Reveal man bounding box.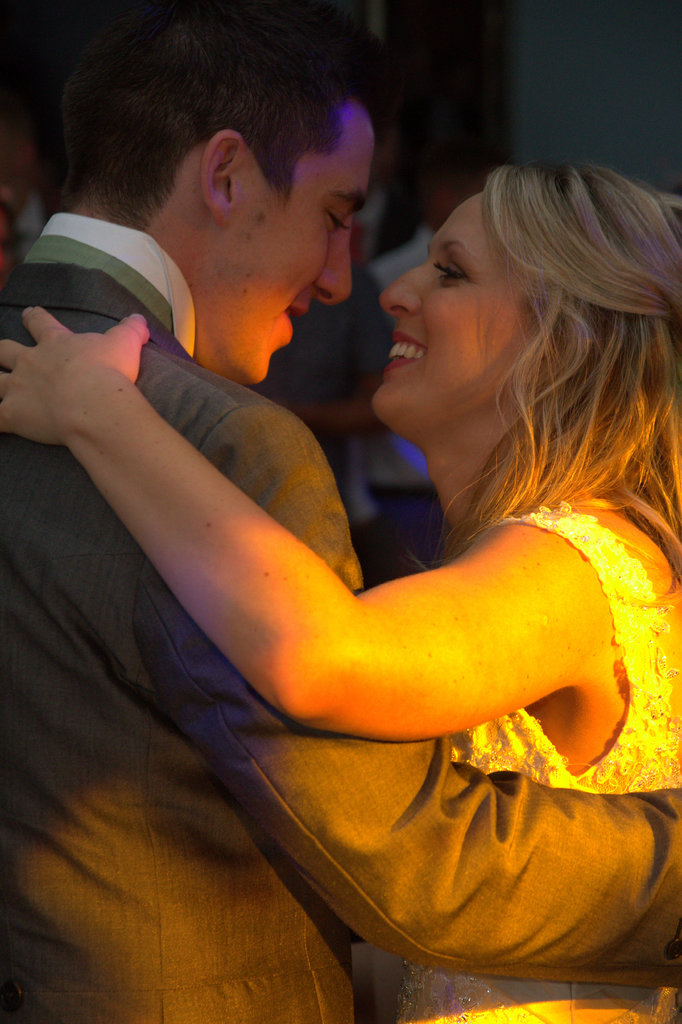
Revealed: {"x1": 0, "y1": 0, "x2": 681, "y2": 1023}.
